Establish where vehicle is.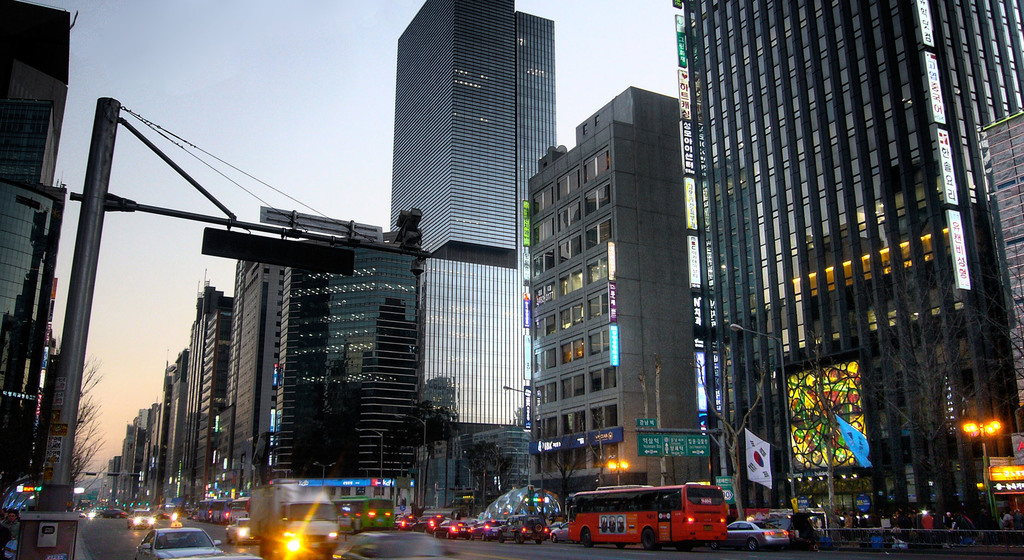
Established at 410, 516, 439, 534.
